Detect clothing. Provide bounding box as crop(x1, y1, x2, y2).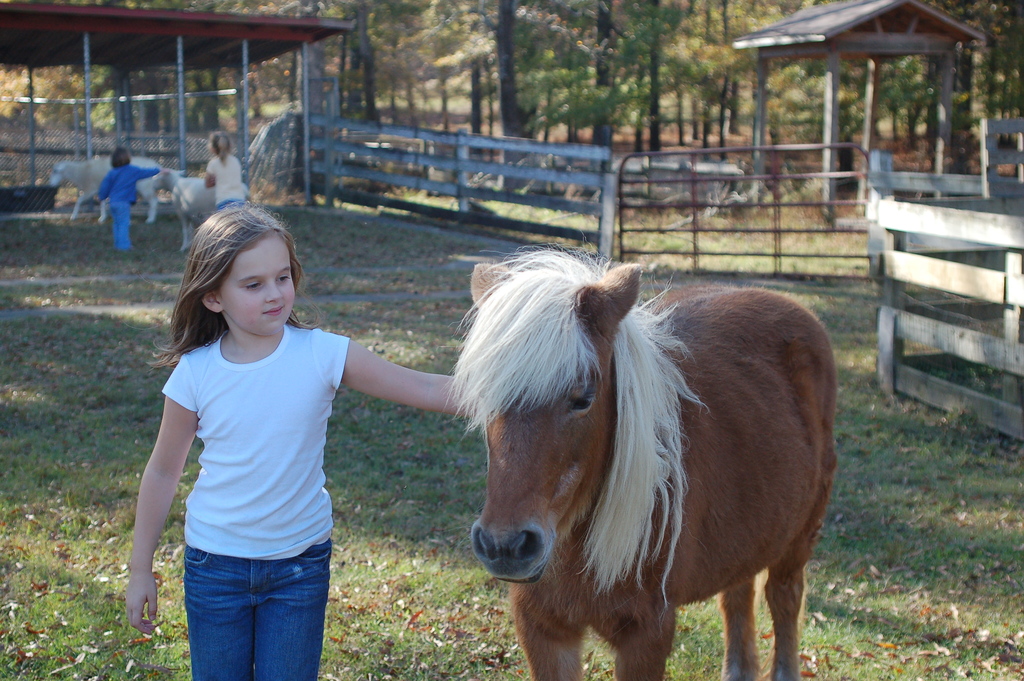
crop(159, 321, 350, 680).
